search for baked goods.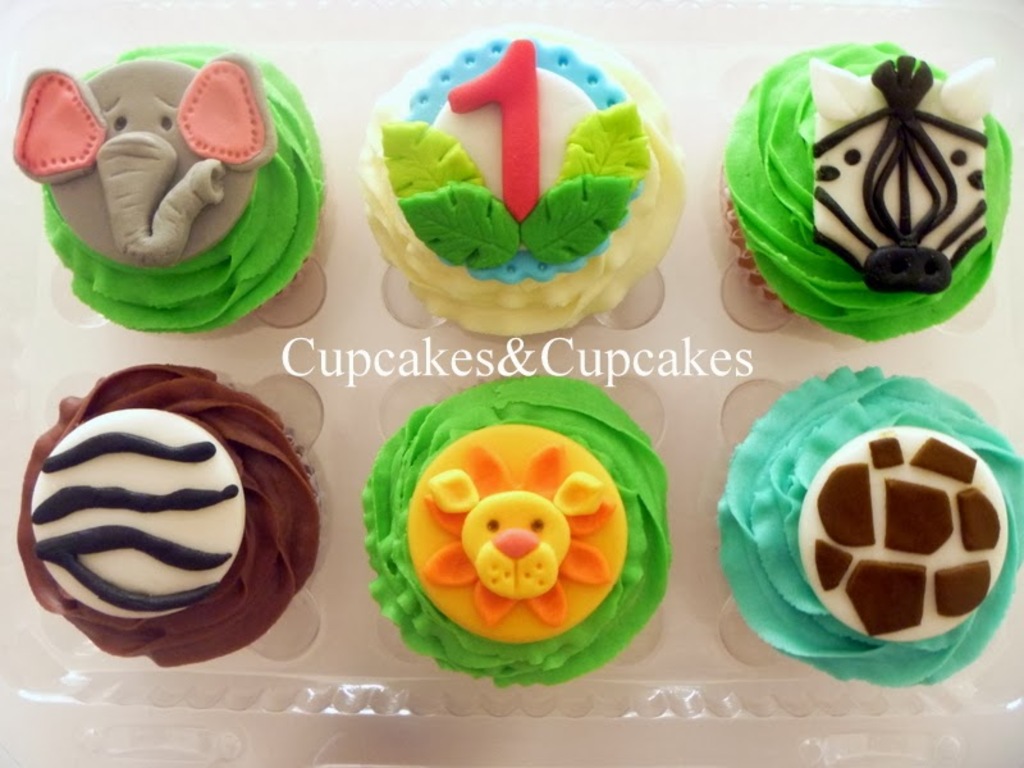
Found at <box>353,22,685,337</box>.
